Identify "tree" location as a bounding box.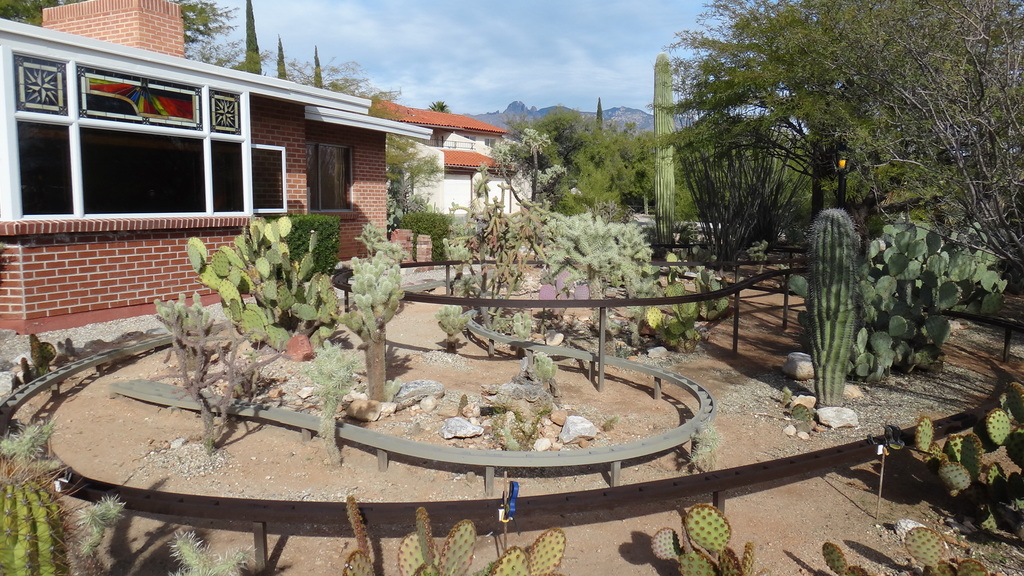
[x1=509, y1=99, x2=648, y2=221].
